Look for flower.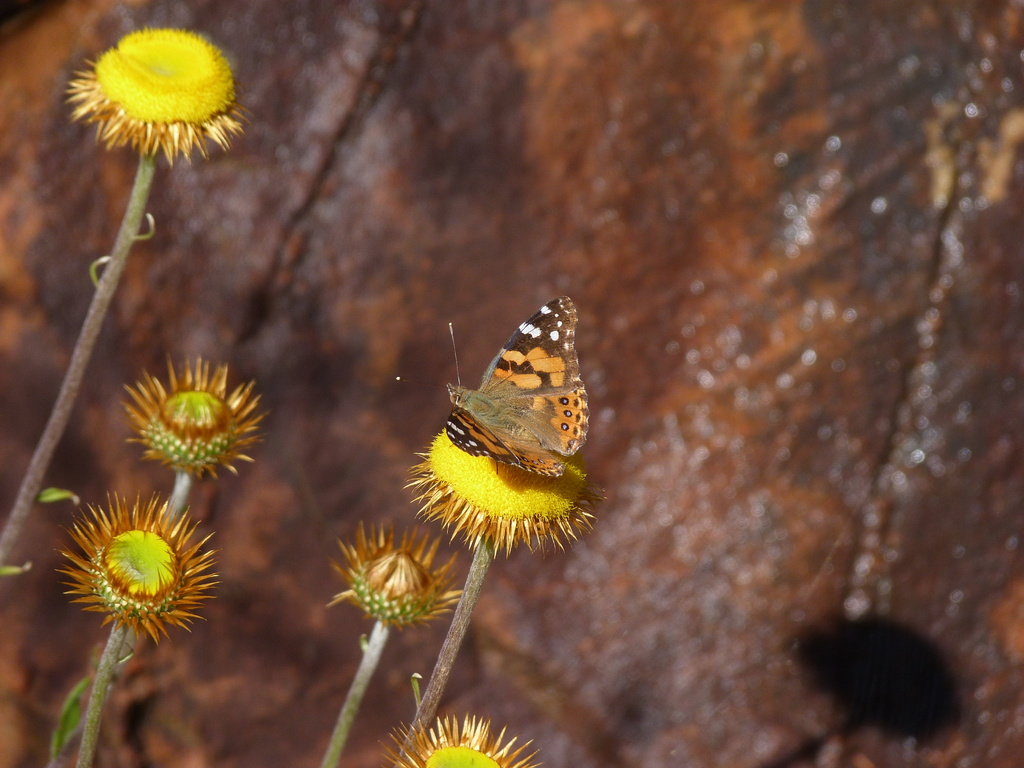
Found: locate(47, 484, 229, 648).
